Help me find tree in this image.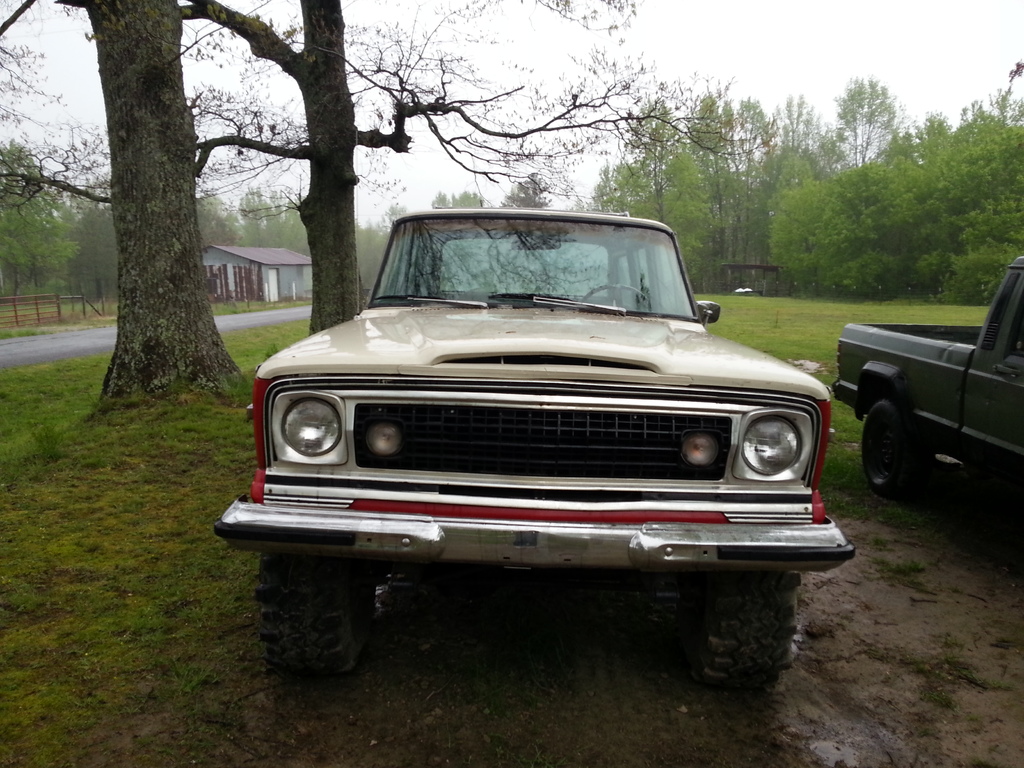
Found it: 0,0,837,429.
